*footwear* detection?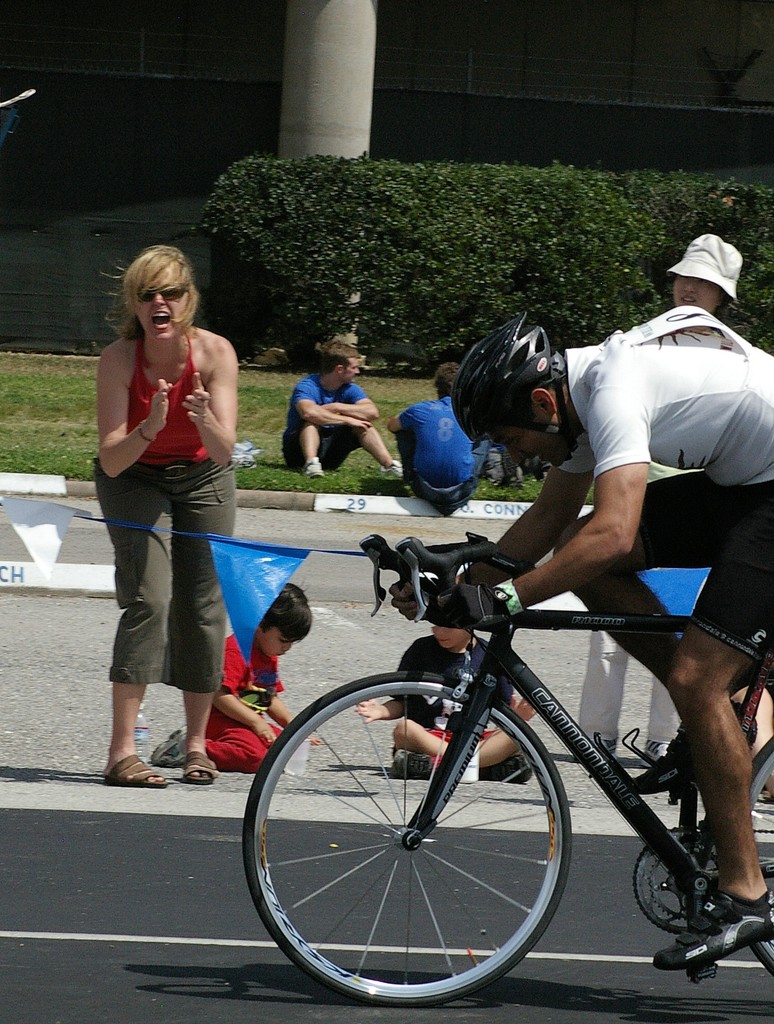
{"left": 482, "top": 757, "right": 536, "bottom": 787}
